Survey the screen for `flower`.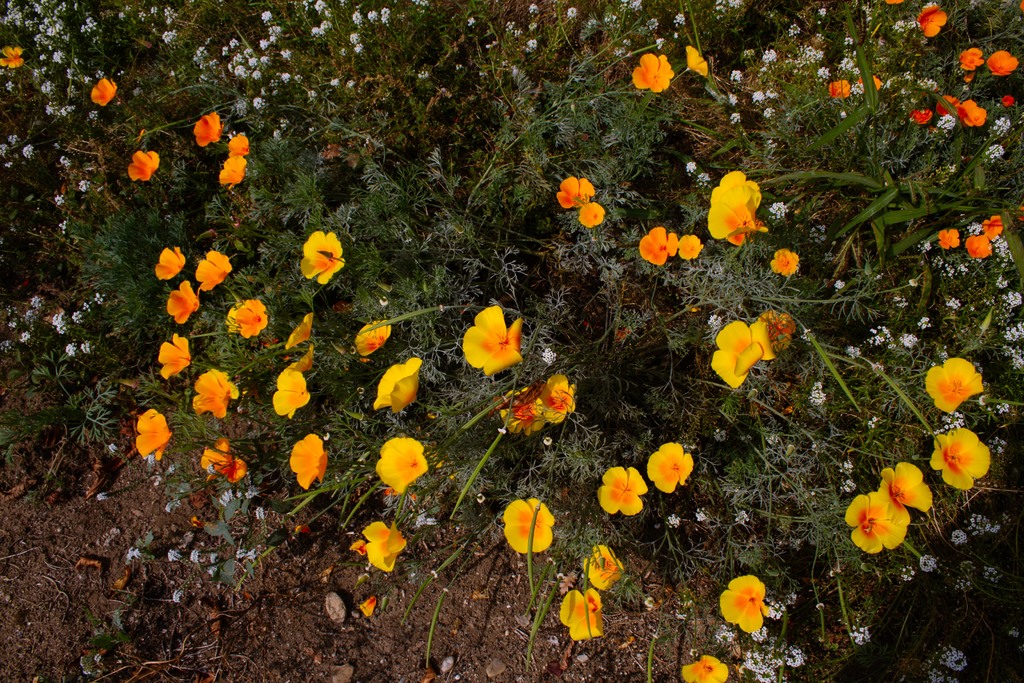
Survey found: Rect(301, 225, 348, 281).
